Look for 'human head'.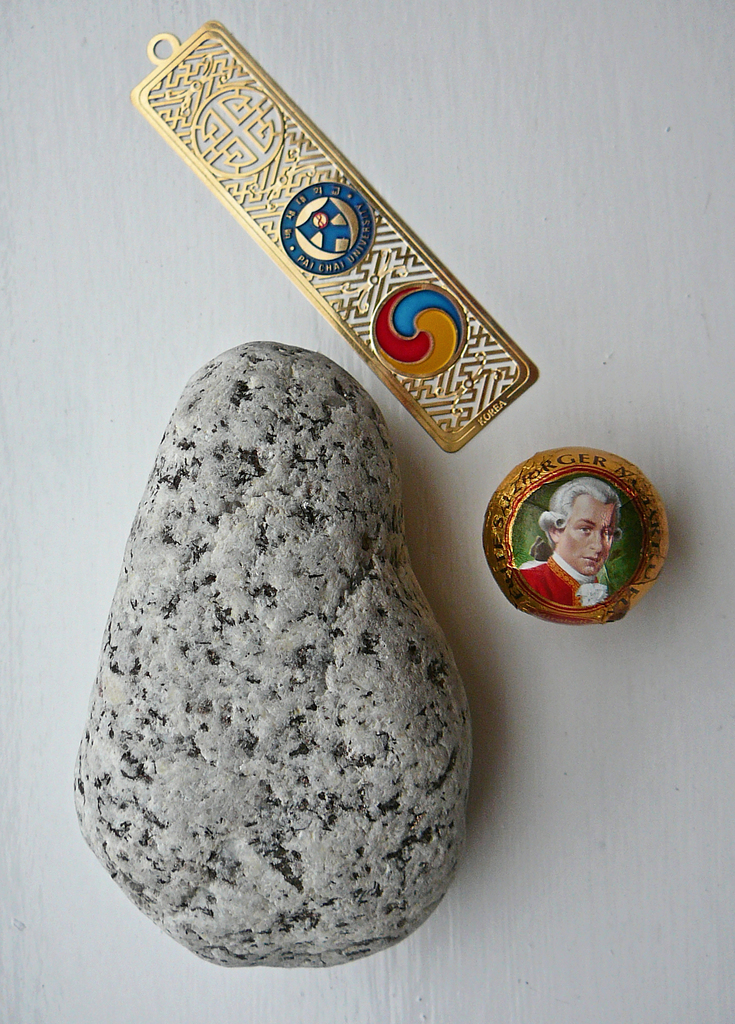
Found: (540,476,618,578).
